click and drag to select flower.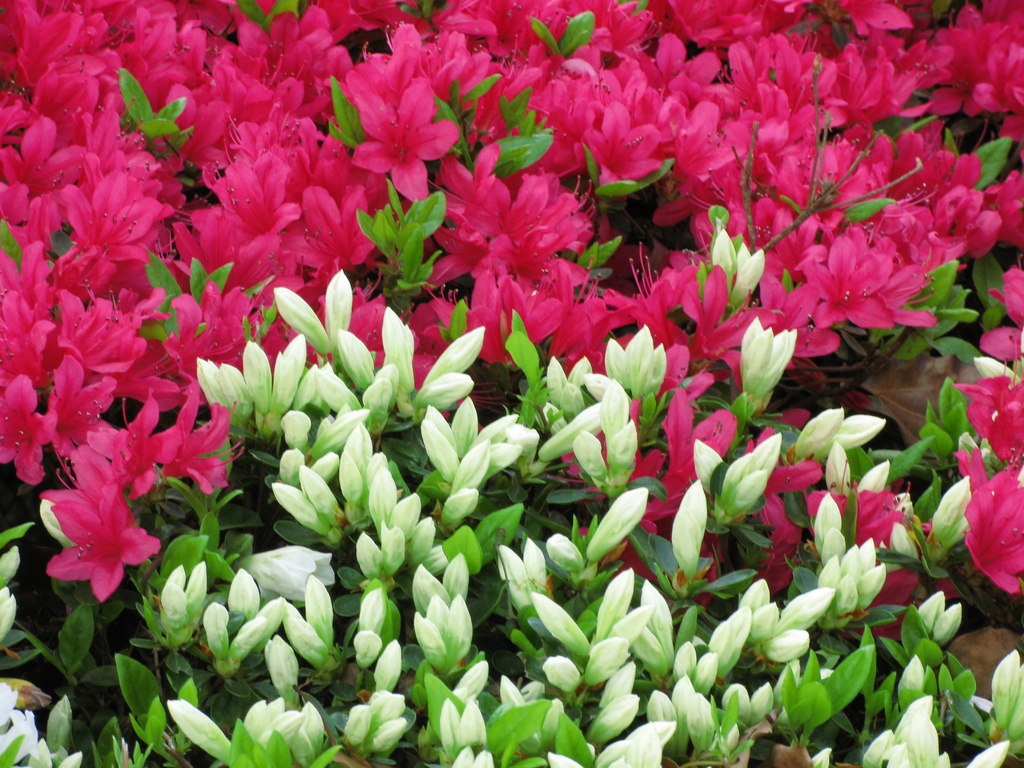
Selection: {"left": 39, "top": 463, "right": 160, "bottom": 608}.
